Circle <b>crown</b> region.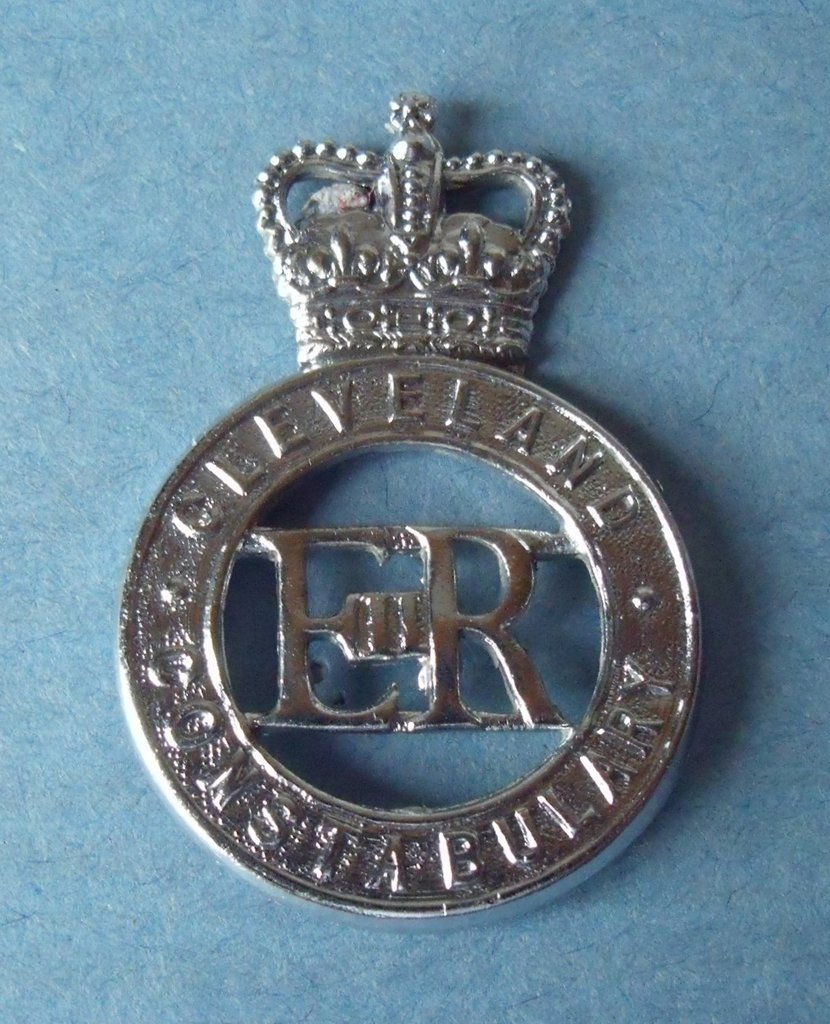
Region: l=249, t=90, r=574, b=360.
